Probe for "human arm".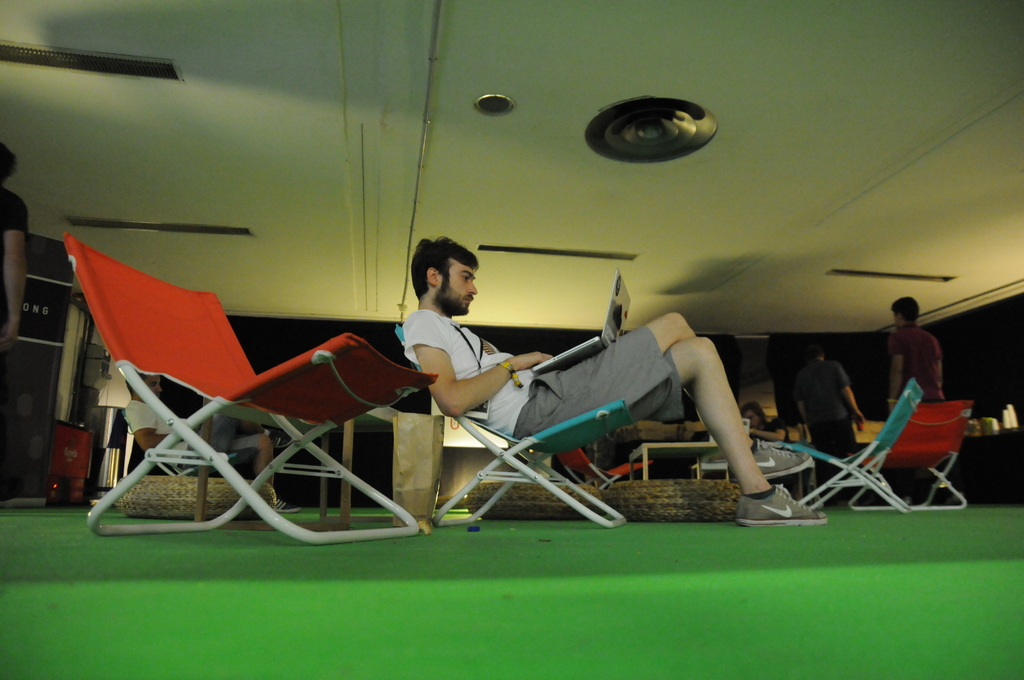
Probe result: 751:423:811:444.
